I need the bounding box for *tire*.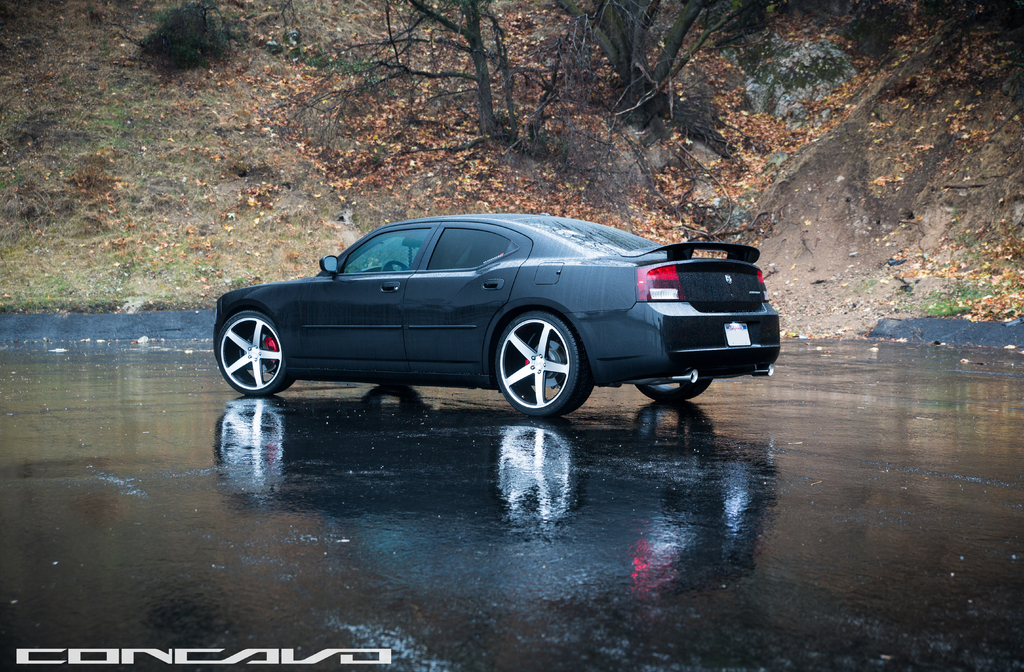
Here it is: locate(218, 309, 295, 394).
